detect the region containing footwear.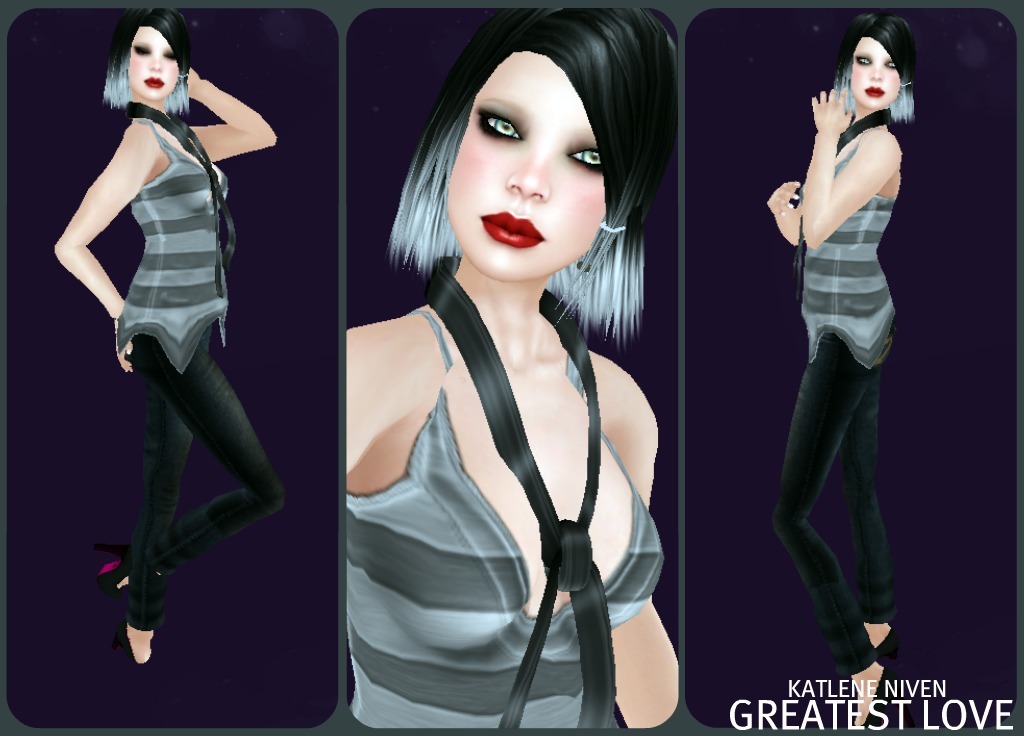
(94, 544, 126, 607).
